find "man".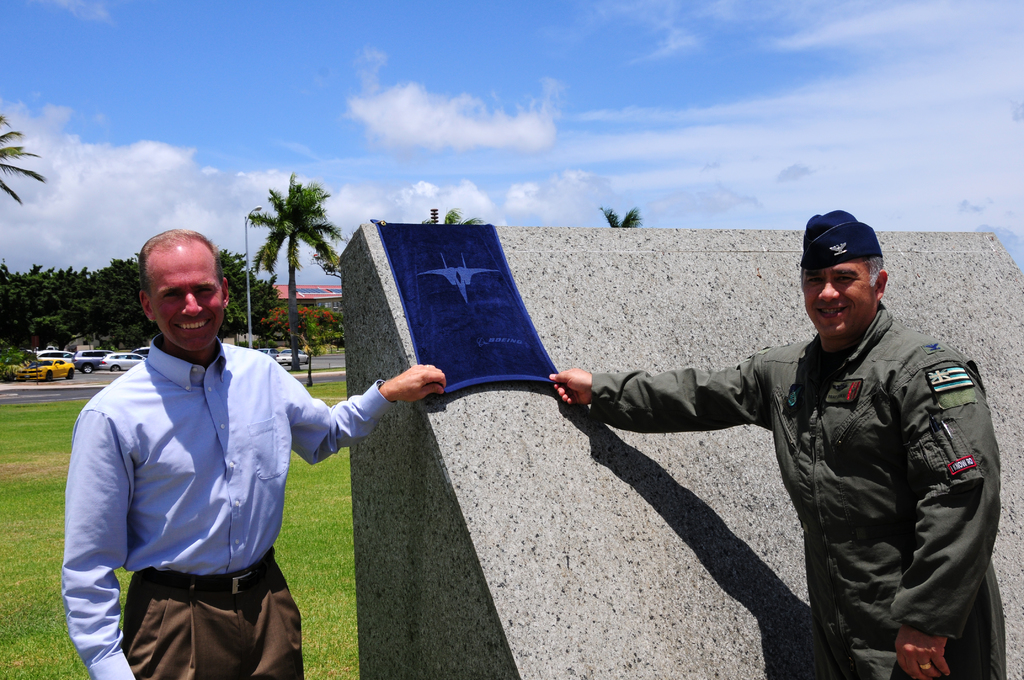
[63, 224, 447, 679].
